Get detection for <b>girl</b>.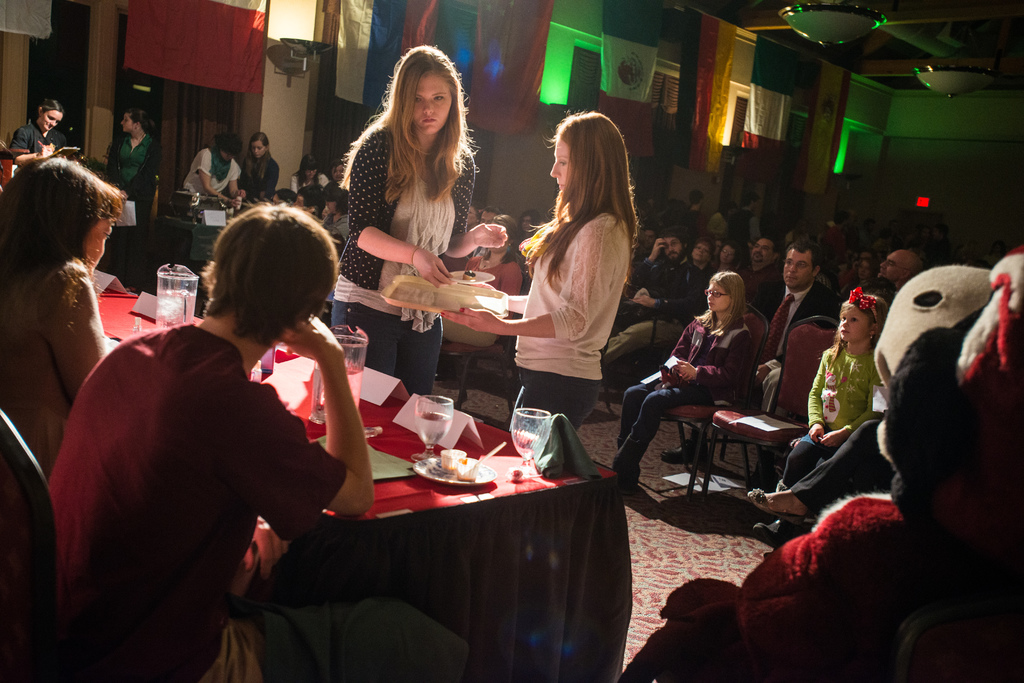
Detection: rect(292, 152, 328, 194).
